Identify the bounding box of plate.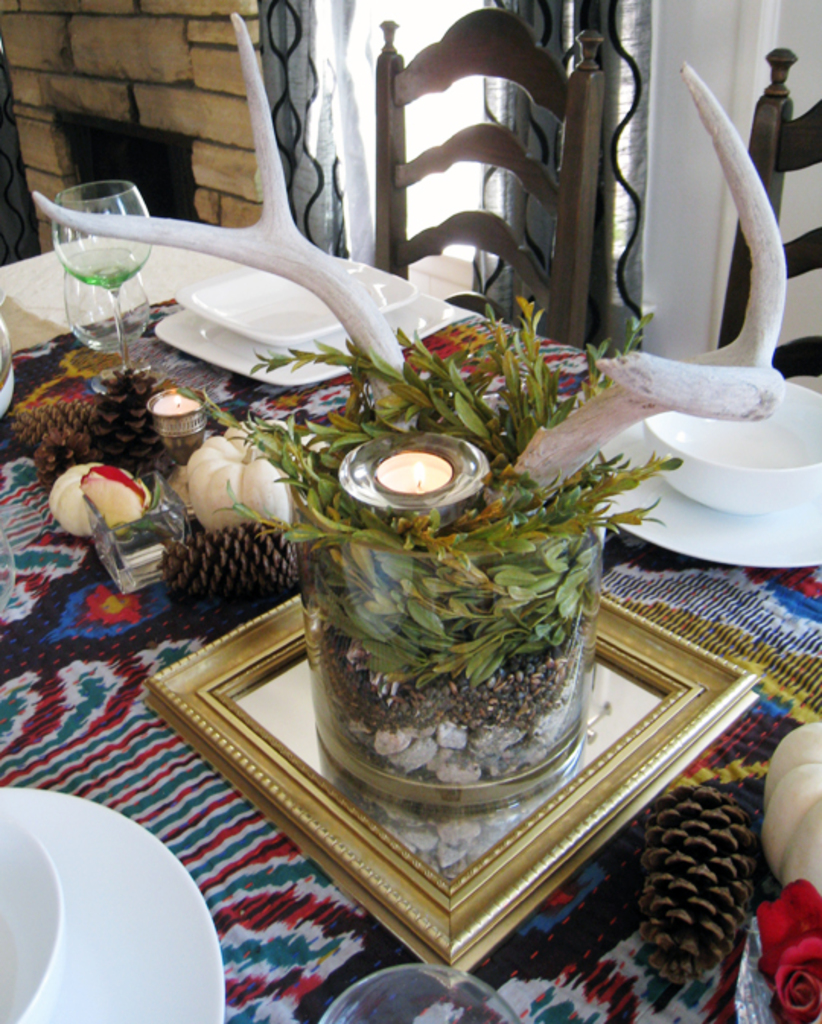
left=154, top=254, right=475, bottom=385.
